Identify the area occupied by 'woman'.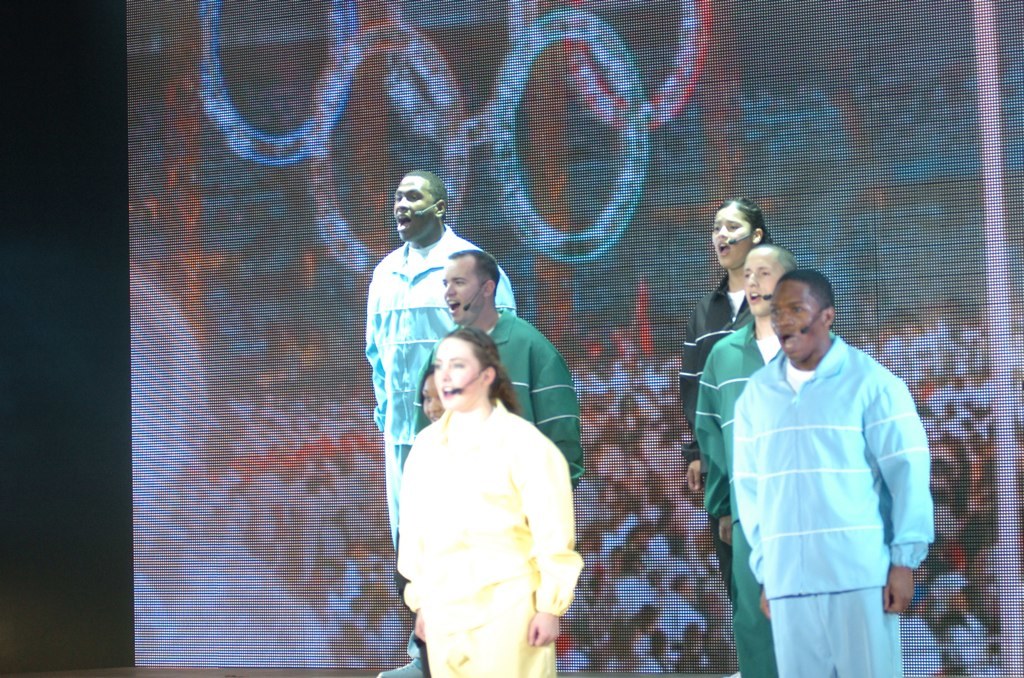
Area: left=392, top=367, right=449, bottom=677.
